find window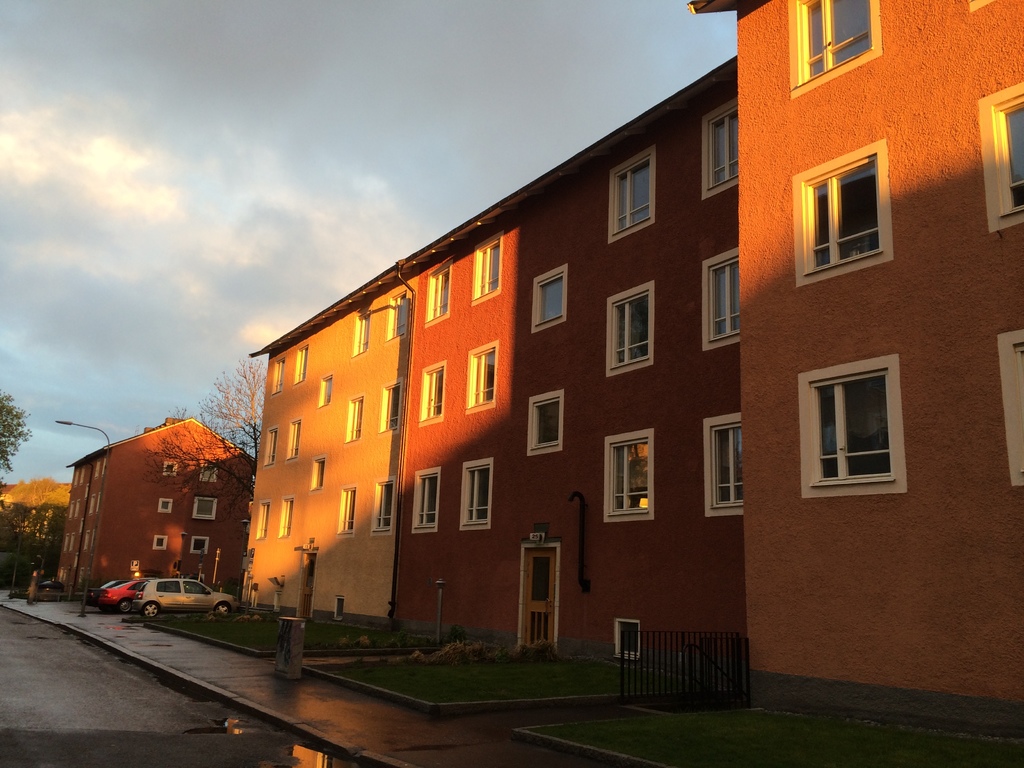
l=159, t=493, r=172, b=513
